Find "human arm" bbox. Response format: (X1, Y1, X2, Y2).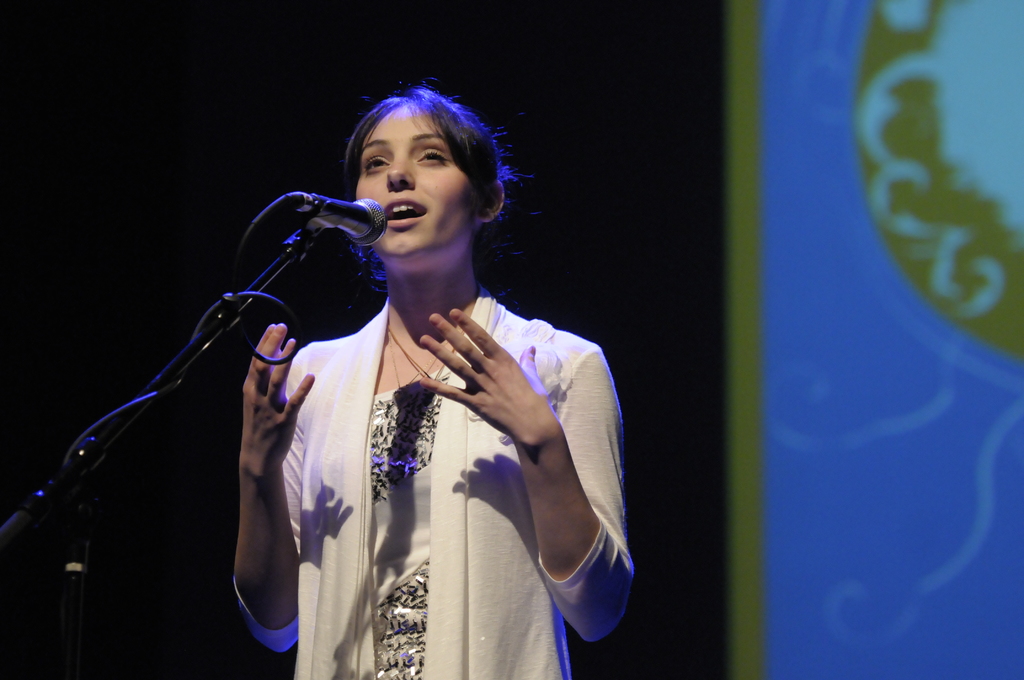
(224, 317, 325, 657).
